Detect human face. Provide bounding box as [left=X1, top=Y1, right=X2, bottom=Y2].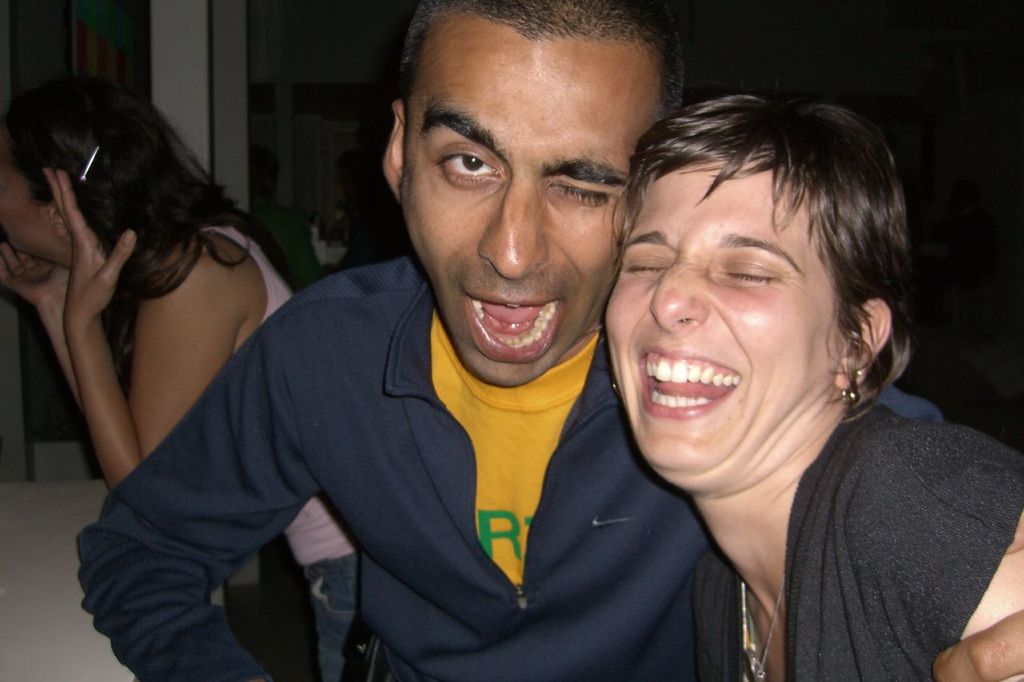
[left=600, top=162, right=850, bottom=471].
